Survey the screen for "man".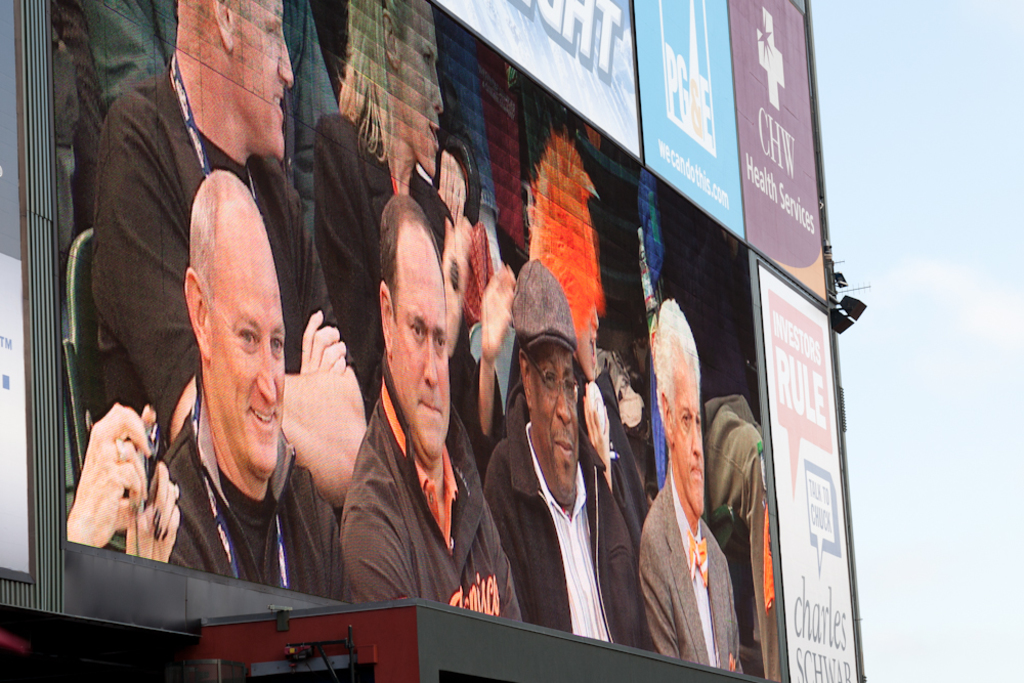
Survey found: x1=97 y1=0 x2=359 y2=463.
